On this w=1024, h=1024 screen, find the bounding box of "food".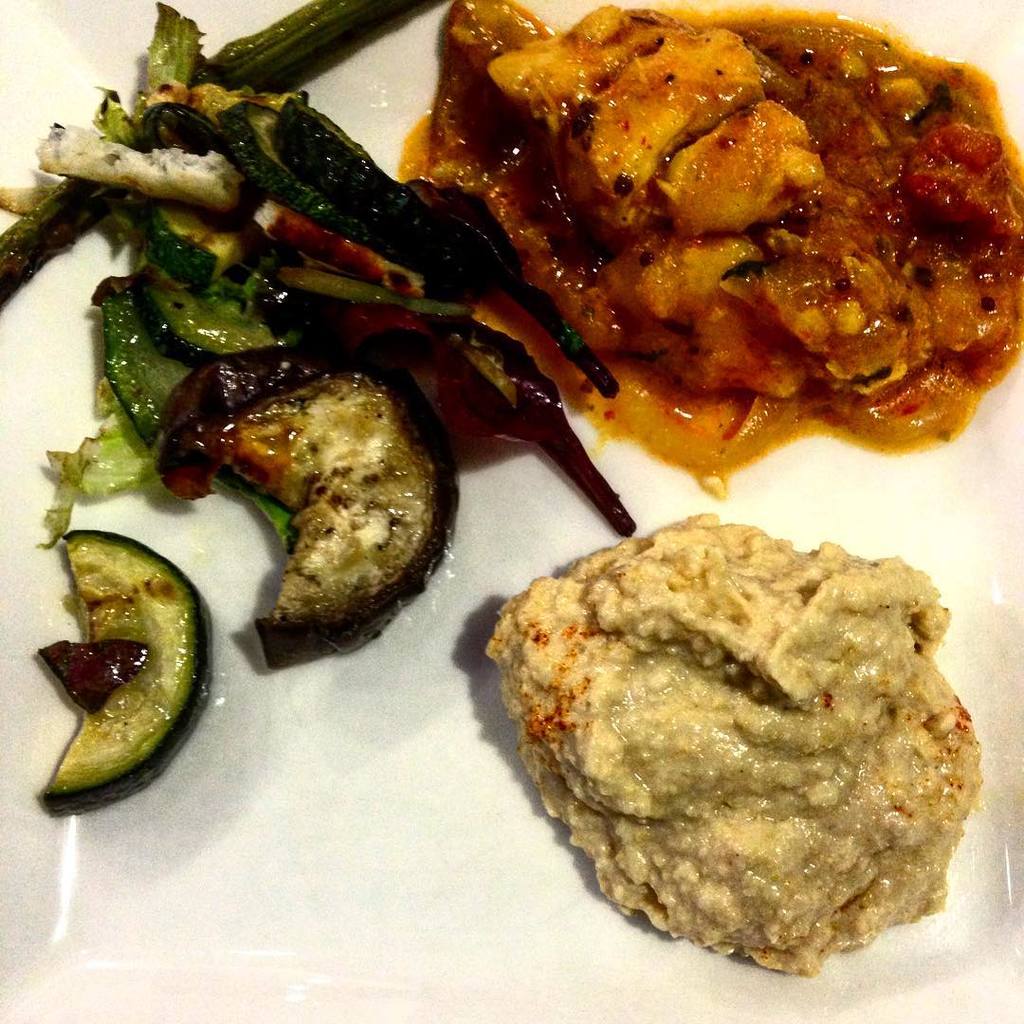
Bounding box: left=33, top=525, right=216, bottom=819.
